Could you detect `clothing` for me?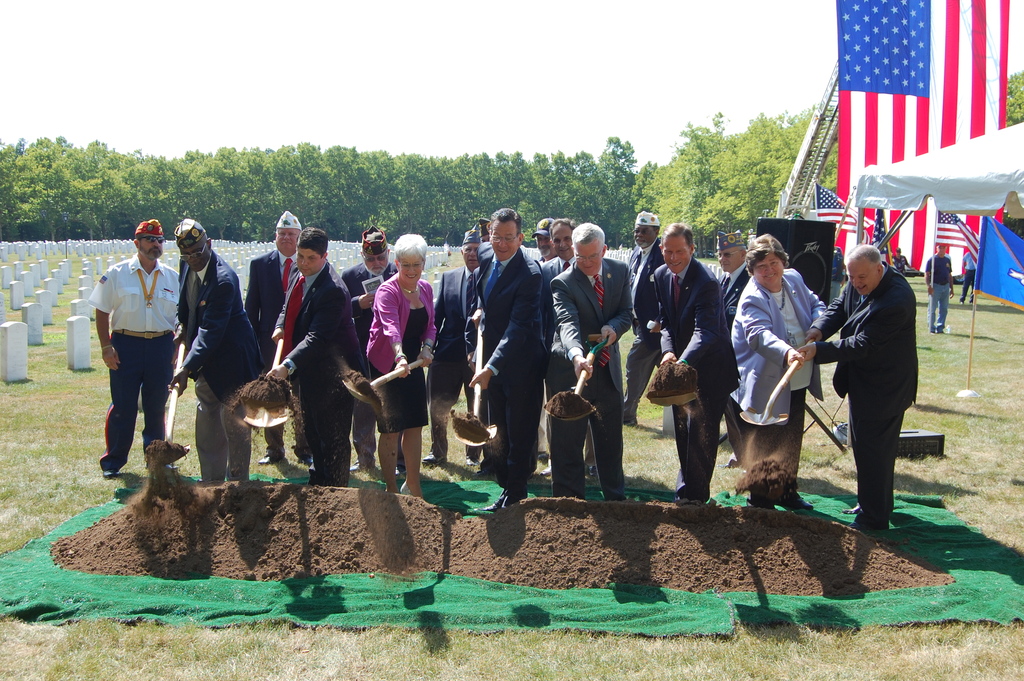
Detection result: (left=719, top=257, right=753, bottom=462).
